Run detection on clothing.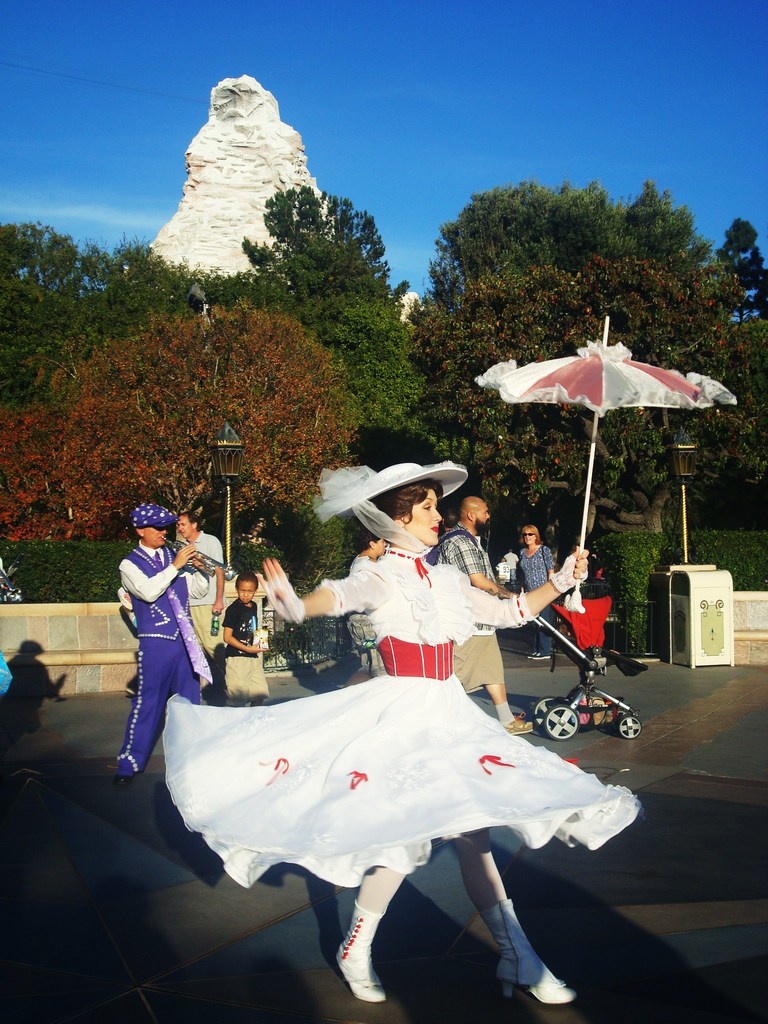
Result: 515,547,555,657.
